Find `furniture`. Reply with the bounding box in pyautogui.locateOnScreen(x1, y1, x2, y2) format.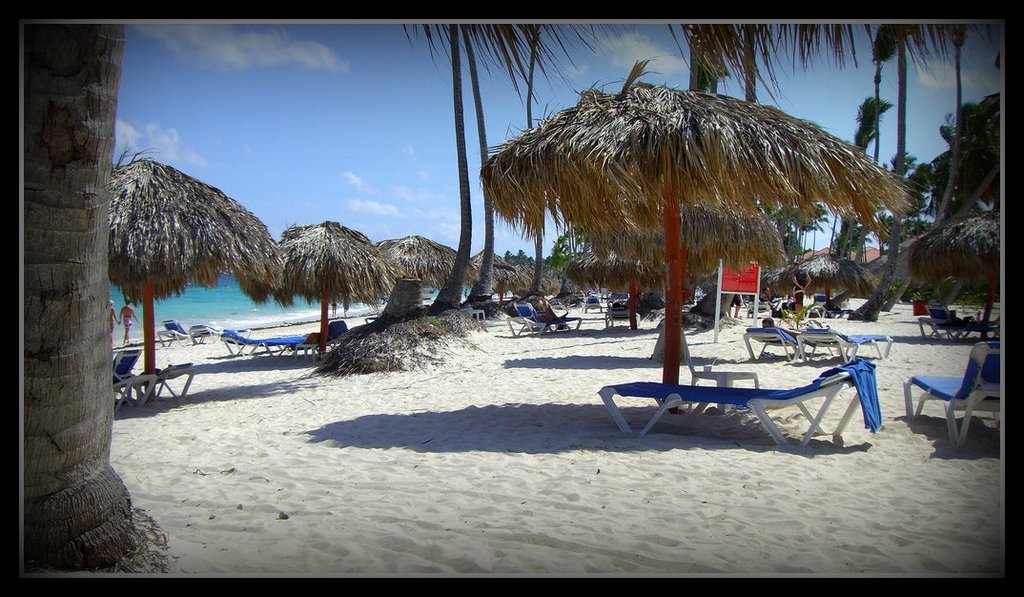
pyautogui.locateOnScreen(744, 325, 802, 354).
